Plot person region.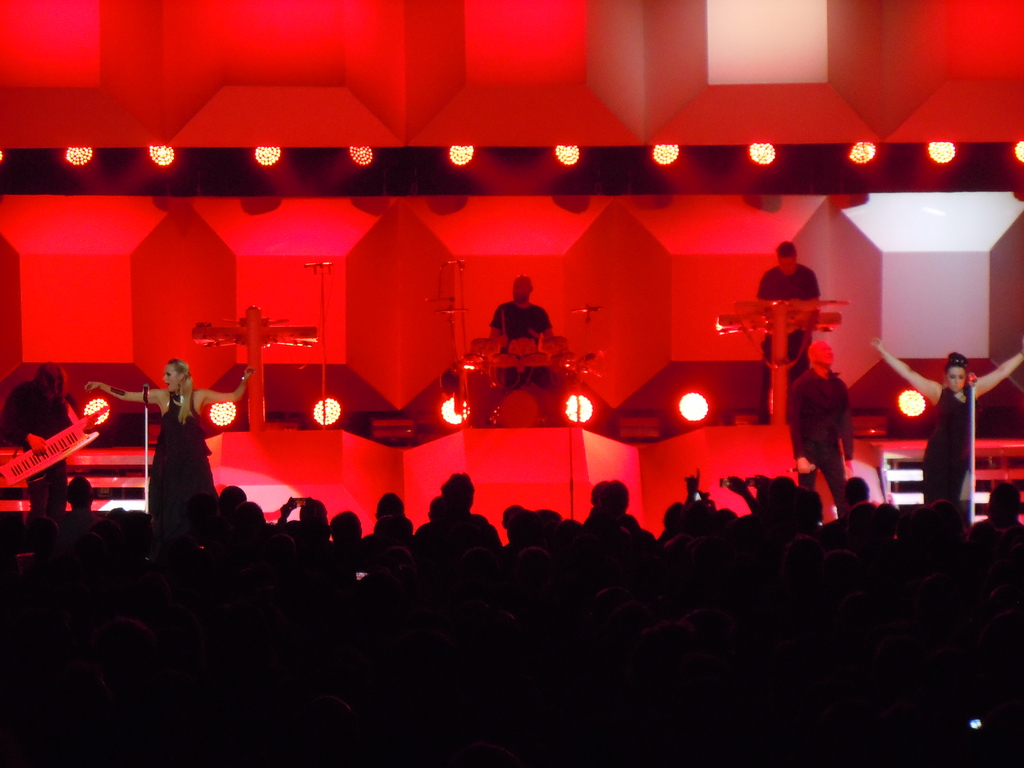
Plotted at 756, 241, 820, 425.
